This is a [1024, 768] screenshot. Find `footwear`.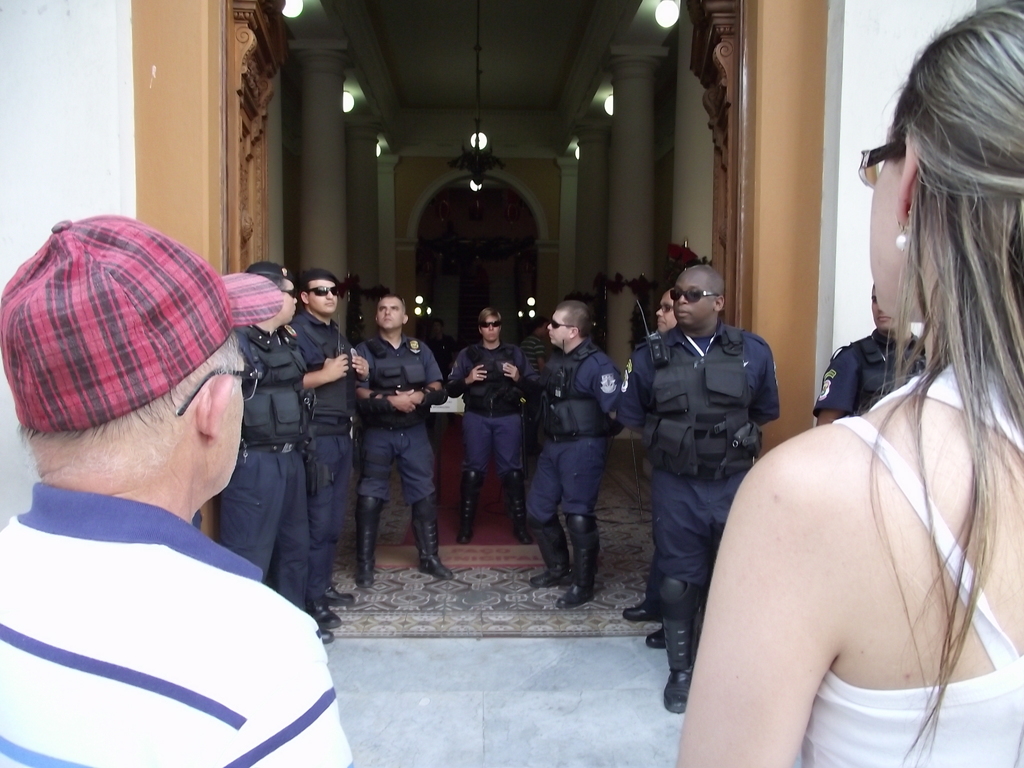
Bounding box: rect(659, 609, 690, 717).
